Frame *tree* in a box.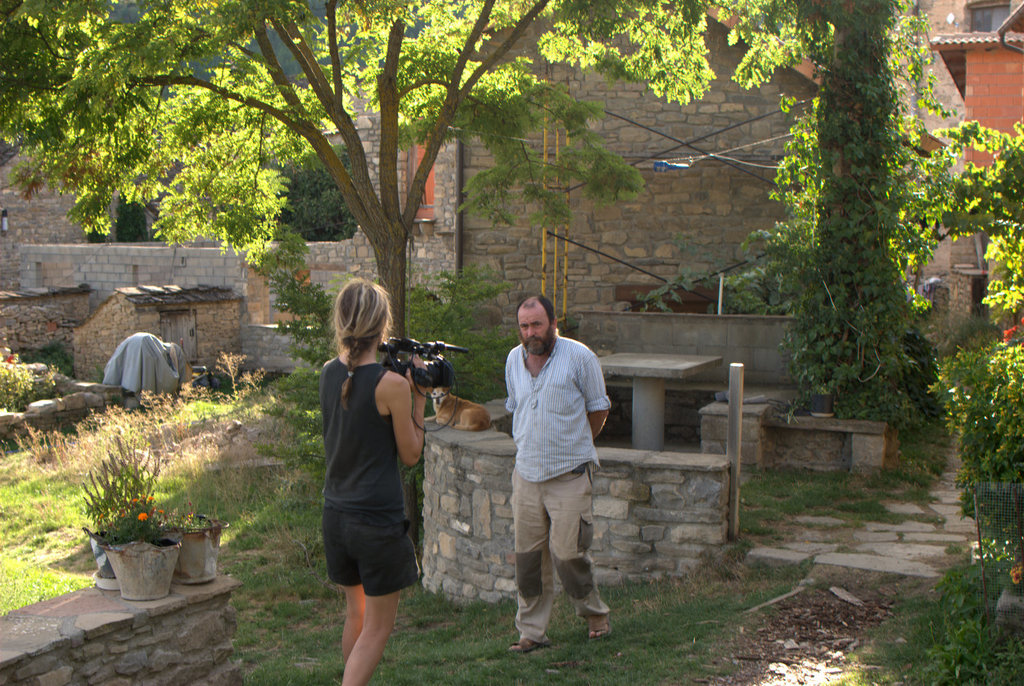
{"left": 0, "top": 0, "right": 831, "bottom": 340}.
